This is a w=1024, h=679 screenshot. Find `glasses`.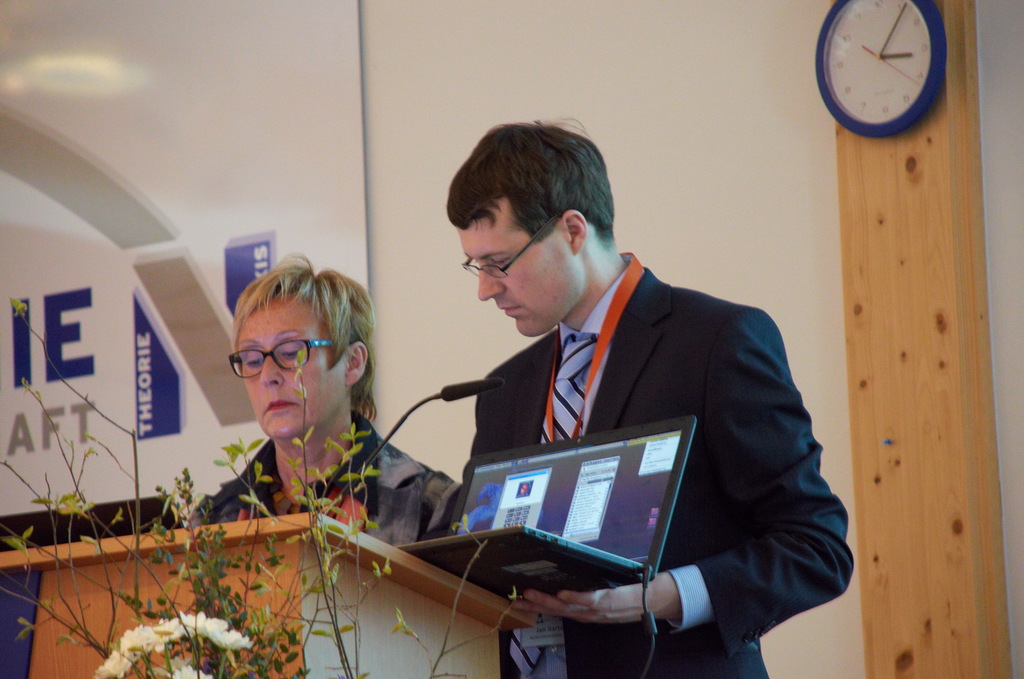
Bounding box: <bbox>456, 209, 564, 275</bbox>.
